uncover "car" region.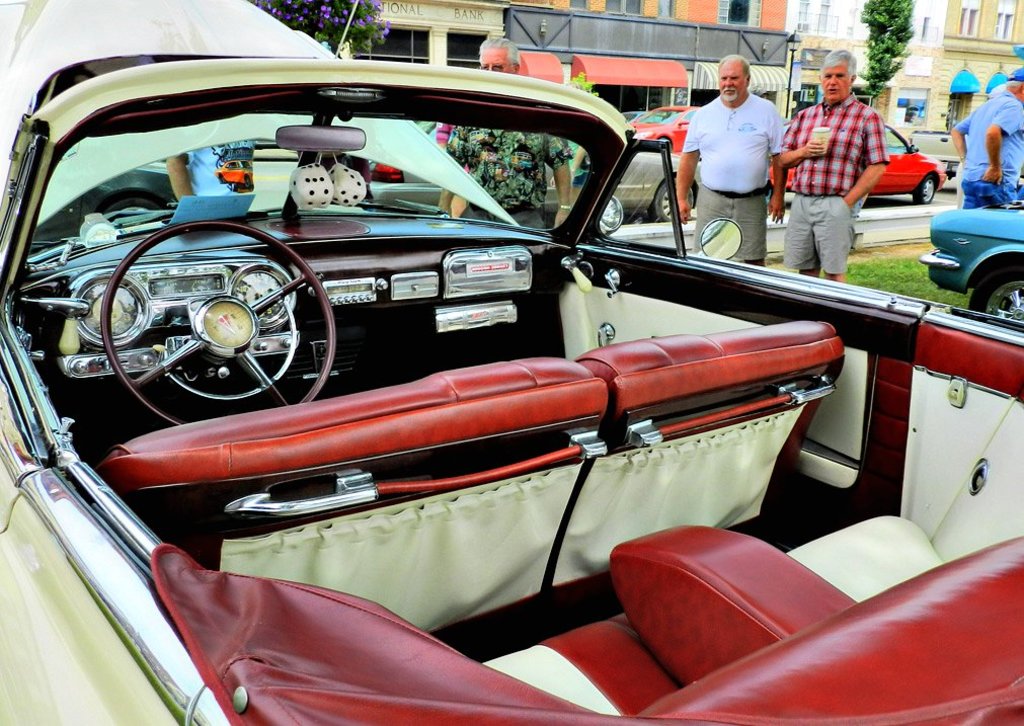
Uncovered: 627, 103, 704, 152.
